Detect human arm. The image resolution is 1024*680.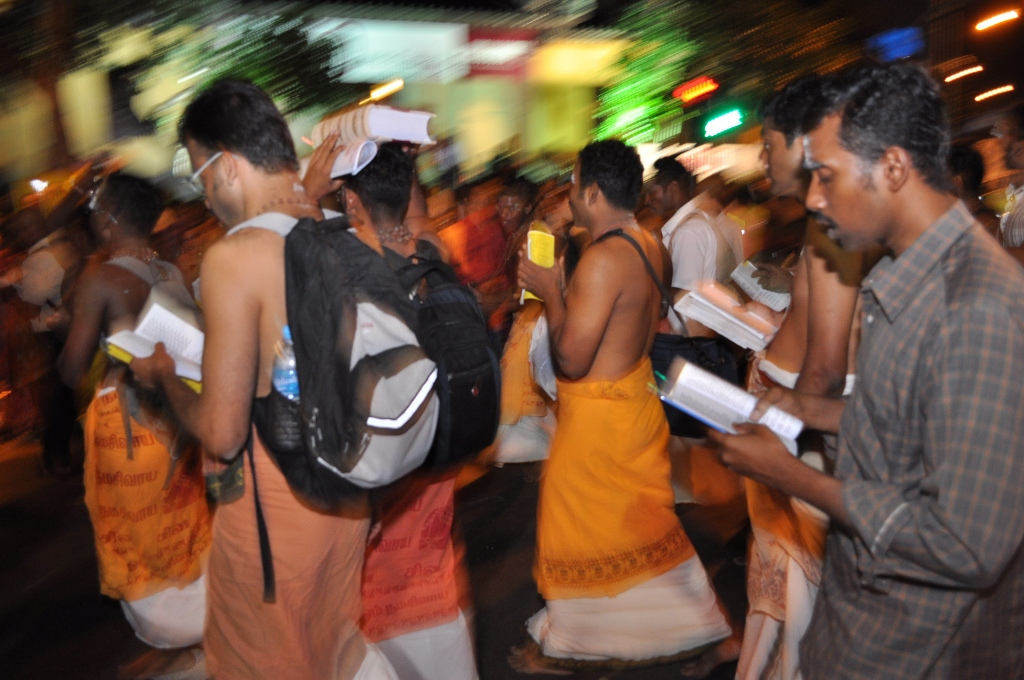
[x1=50, y1=260, x2=111, y2=377].
